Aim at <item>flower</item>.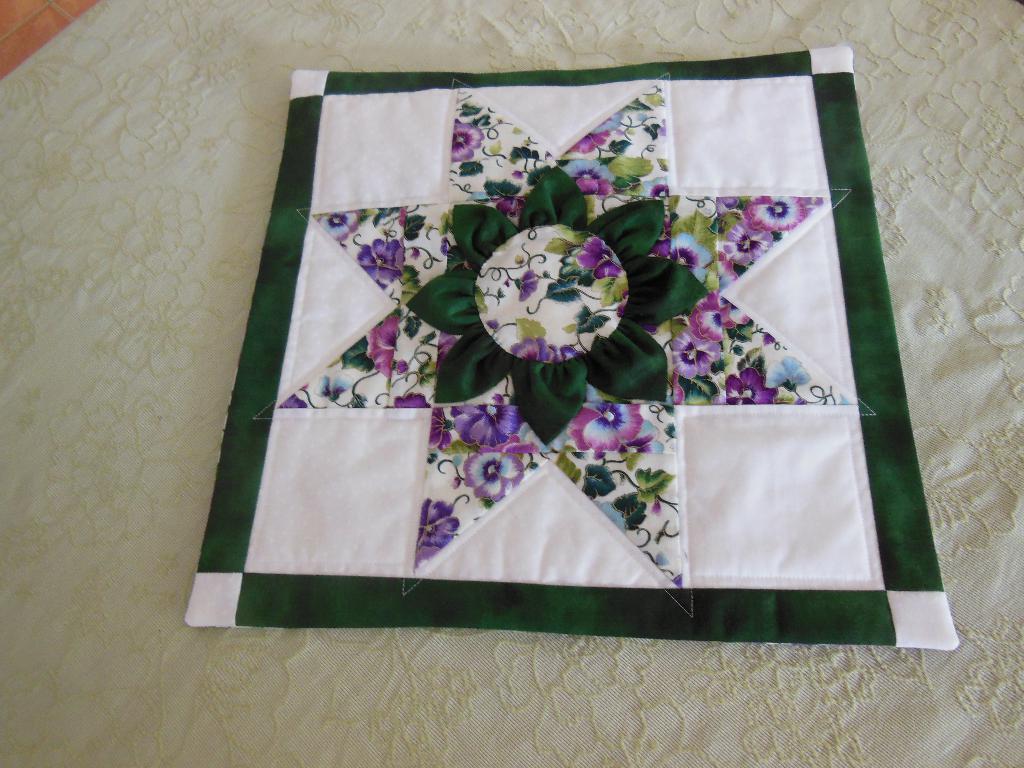
Aimed at 717 195 737 220.
